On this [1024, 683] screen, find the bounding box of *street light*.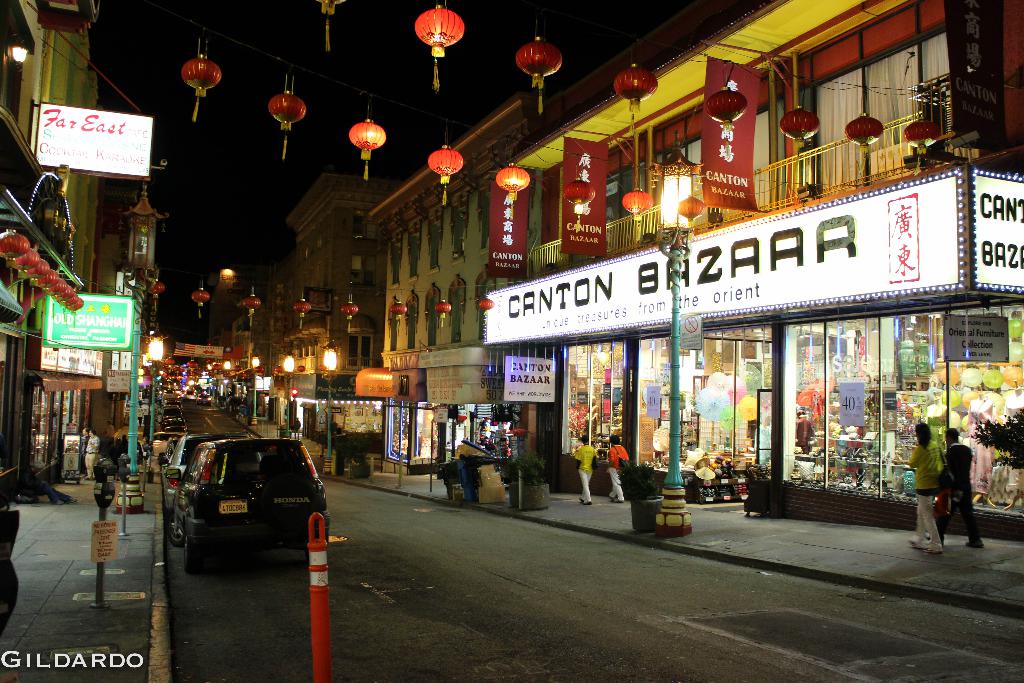
Bounding box: crop(844, 87, 887, 152).
